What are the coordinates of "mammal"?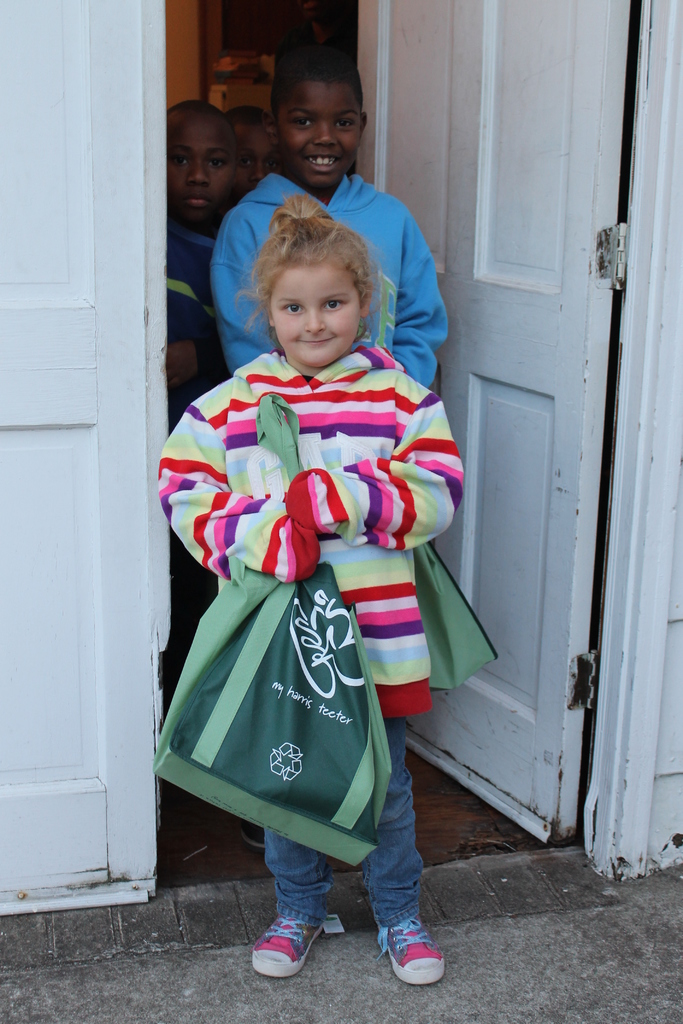
215/39/455/387.
